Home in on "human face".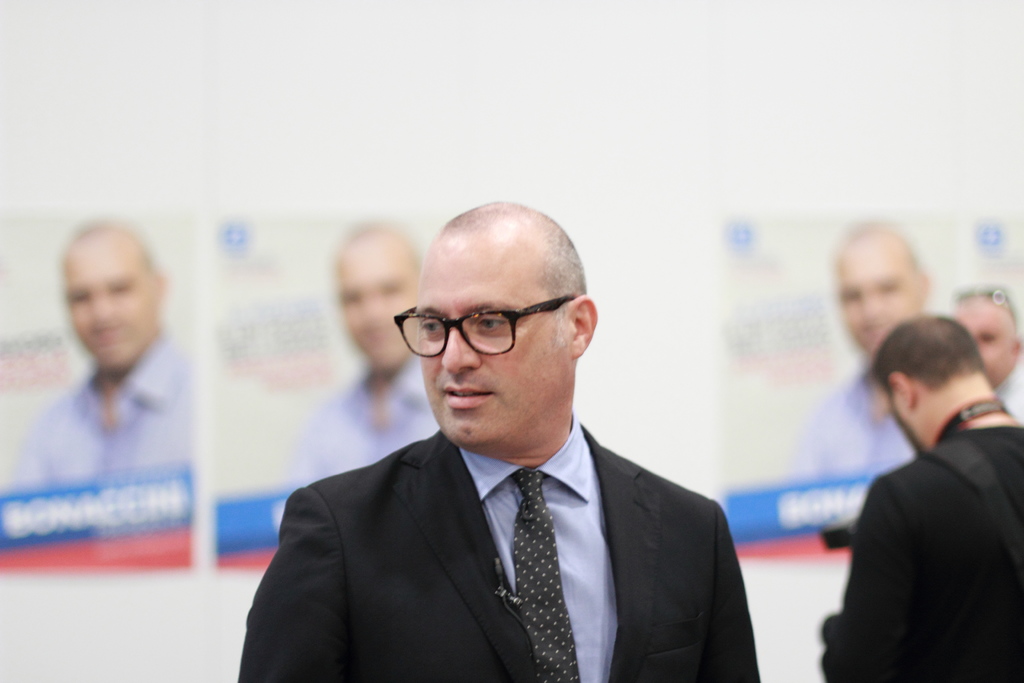
Homed in at 70, 254, 150, 369.
